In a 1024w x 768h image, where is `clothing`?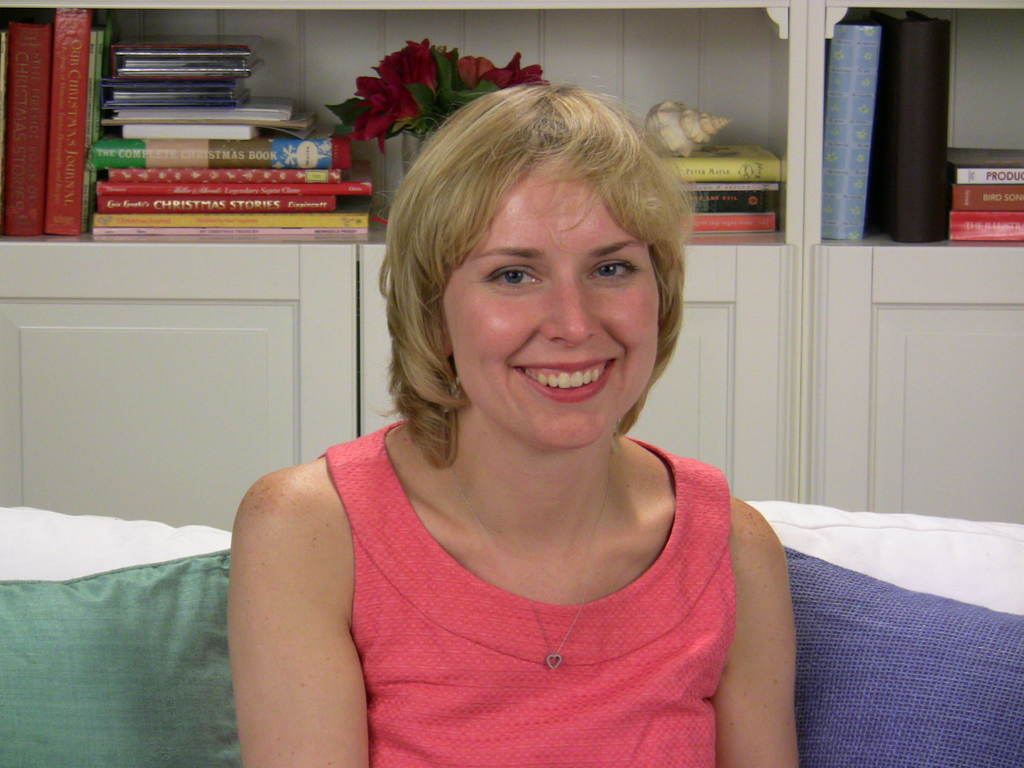
(x1=316, y1=412, x2=724, y2=767).
